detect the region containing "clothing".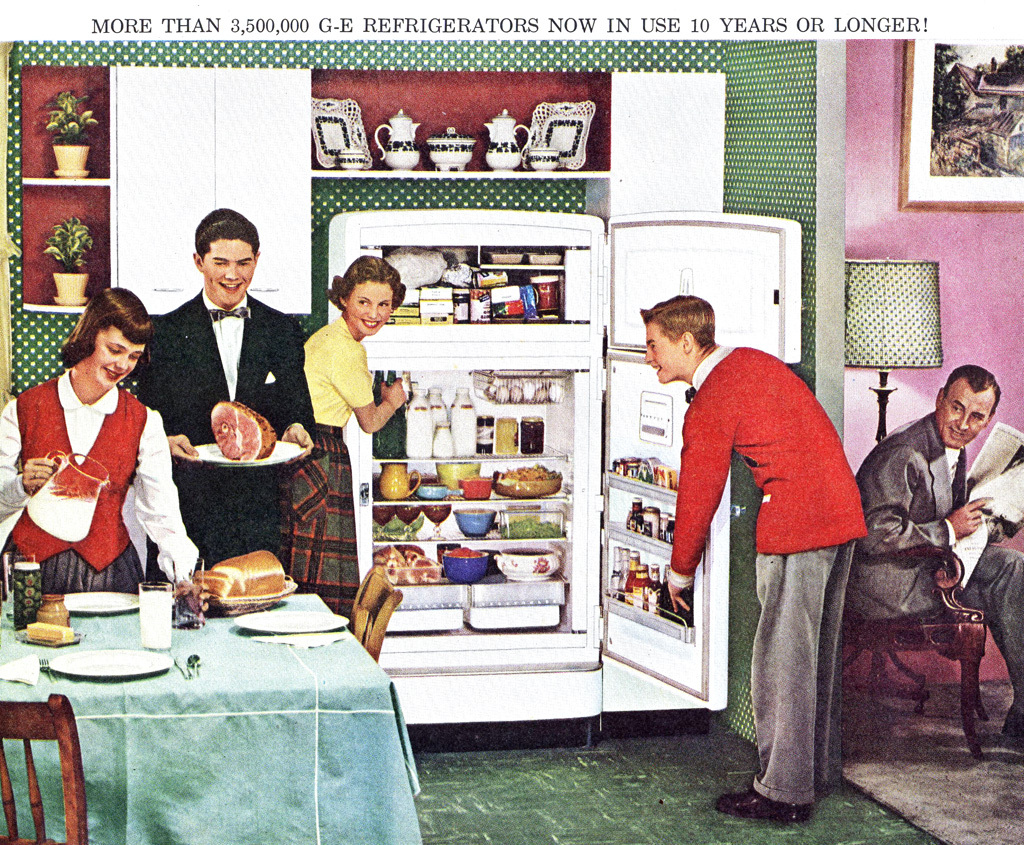
x1=751 y1=539 x2=853 y2=805.
